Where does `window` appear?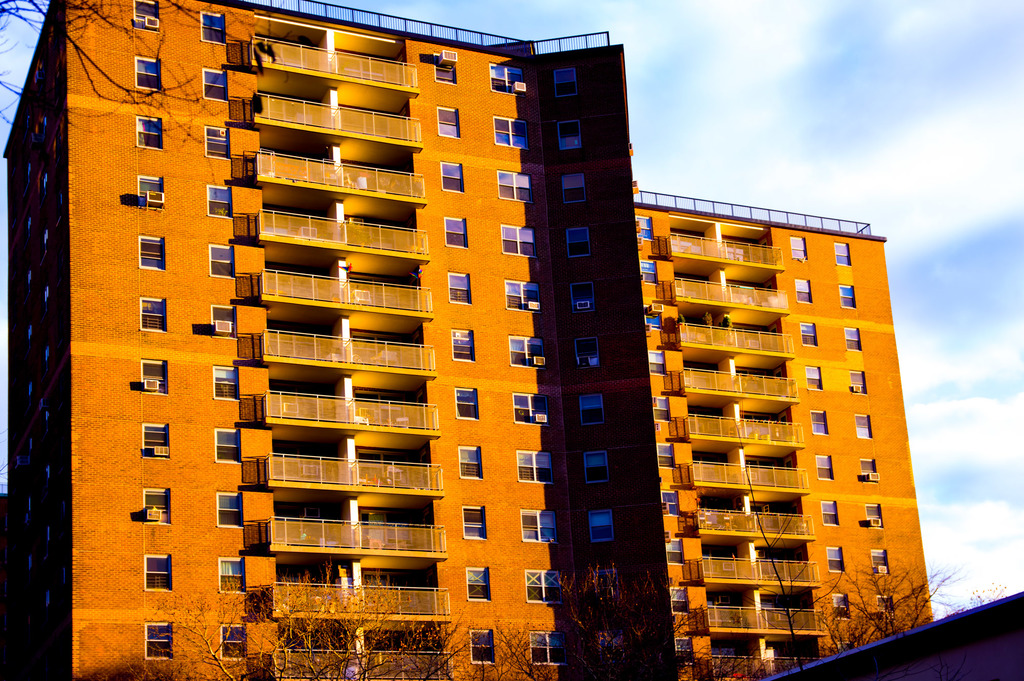
Appears at (left=215, top=429, right=240, bottom=463).
